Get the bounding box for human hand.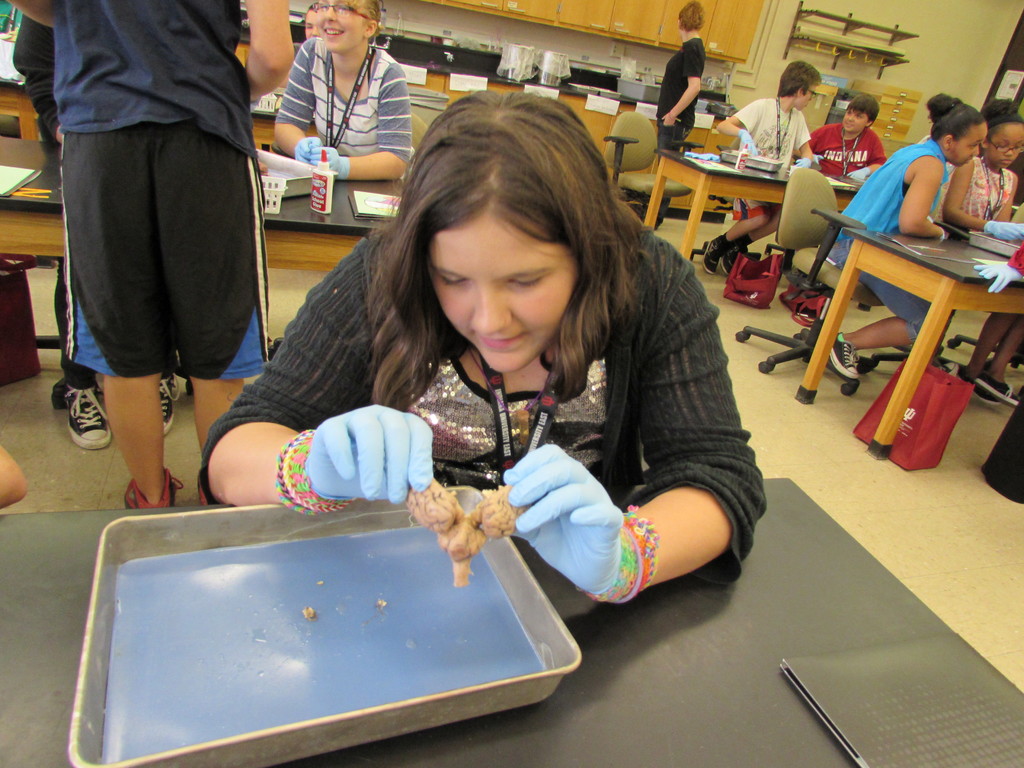
box(499, 436, 625, 596).
